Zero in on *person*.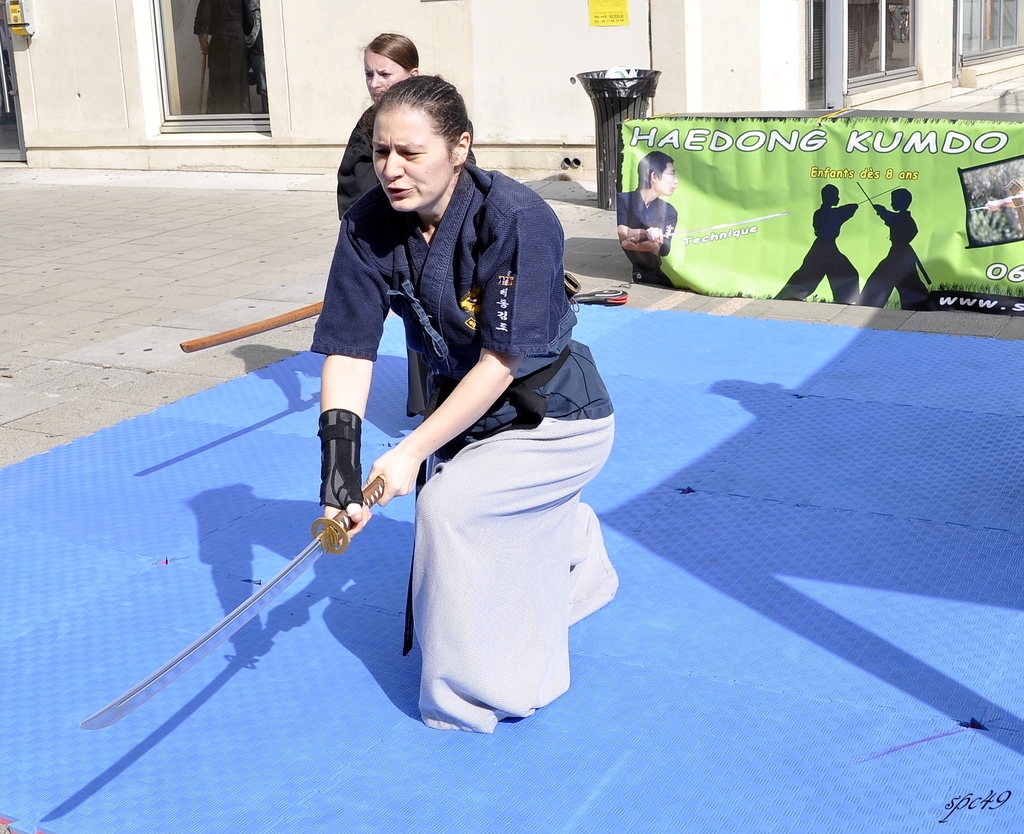
Zeroed in: x1=776 y1=176 x2=863 y2=305.
